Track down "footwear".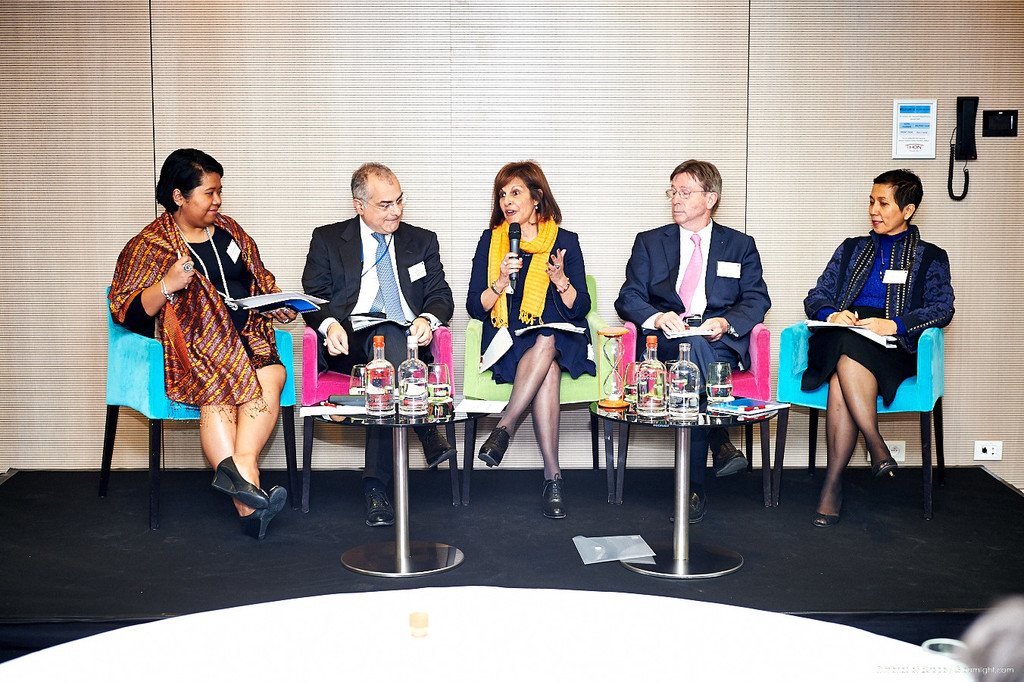
Tracked to [x1=209, y1=454, x2=267, y2=509].
